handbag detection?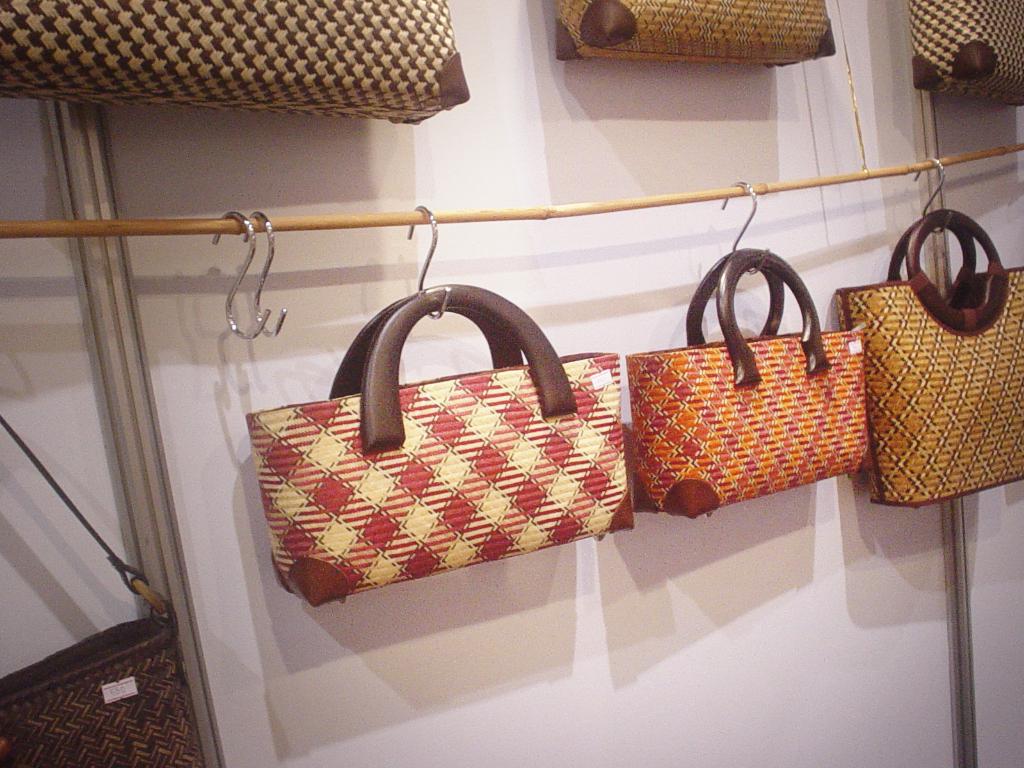
[0,408,204,767]
